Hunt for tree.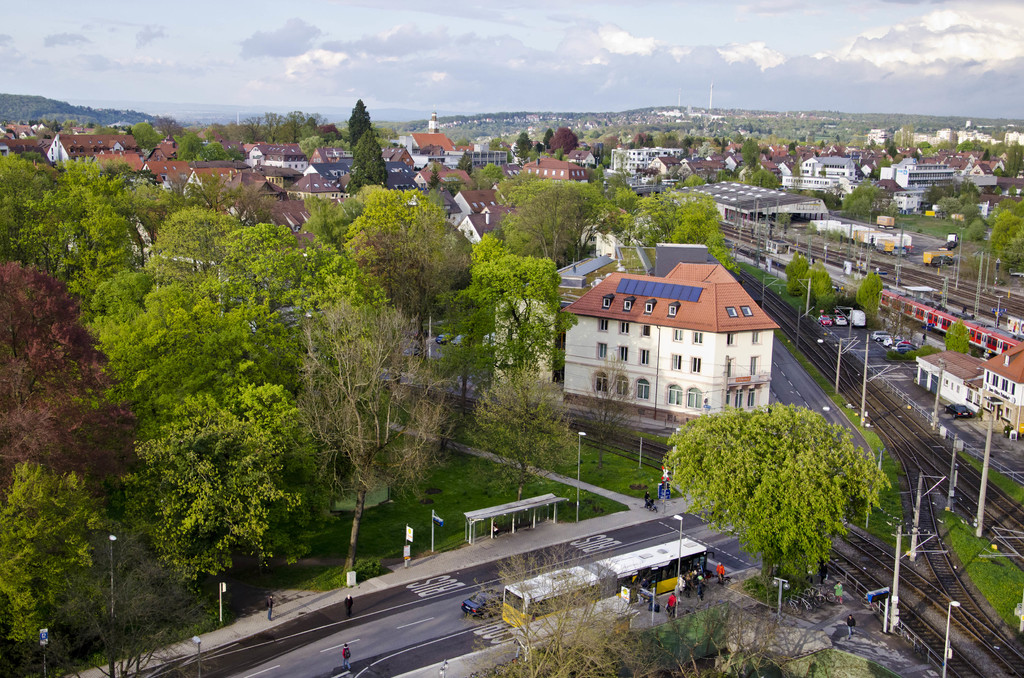
Hunted down at bbox=(945, 141, 989, 158).
